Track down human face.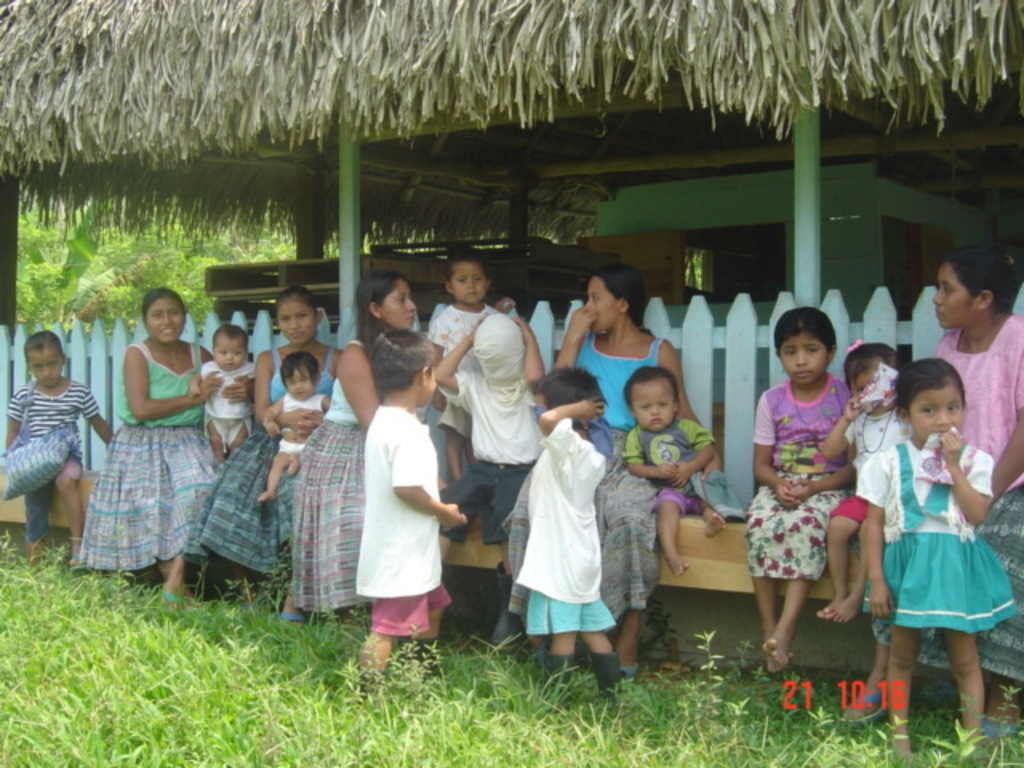
Tracked to (x1=277, y1=301, x2=315, y2=346).
